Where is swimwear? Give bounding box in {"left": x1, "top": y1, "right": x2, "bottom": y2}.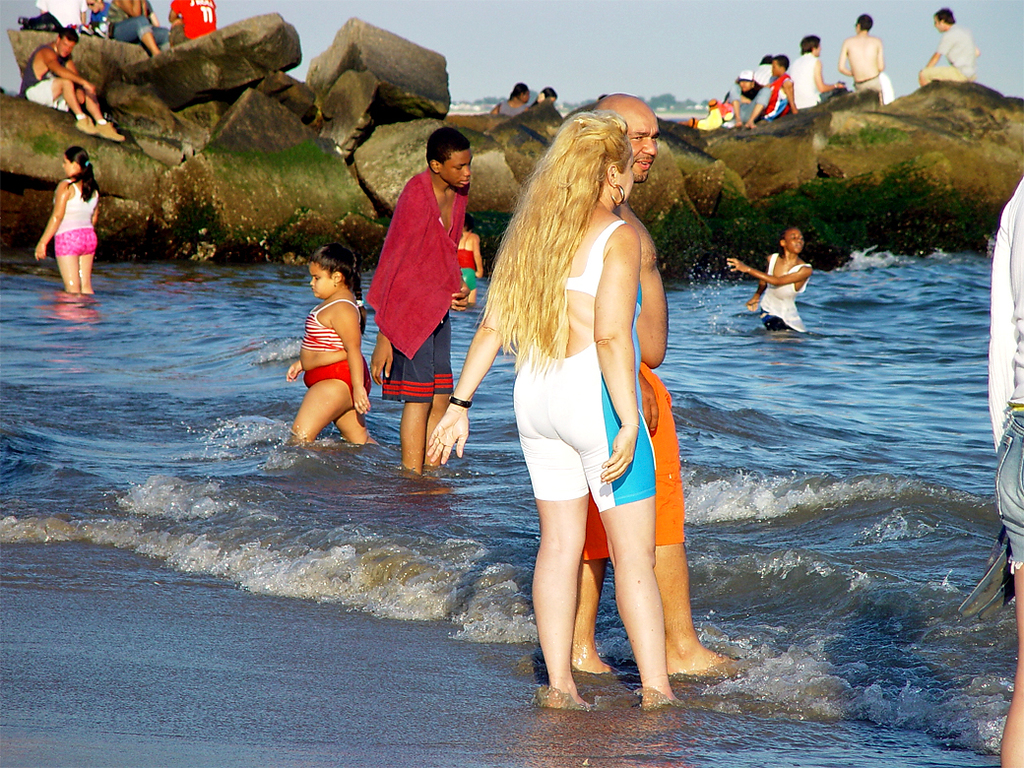
{"left": 383, "top": 311, "right": 458, "bottom": 403}.
